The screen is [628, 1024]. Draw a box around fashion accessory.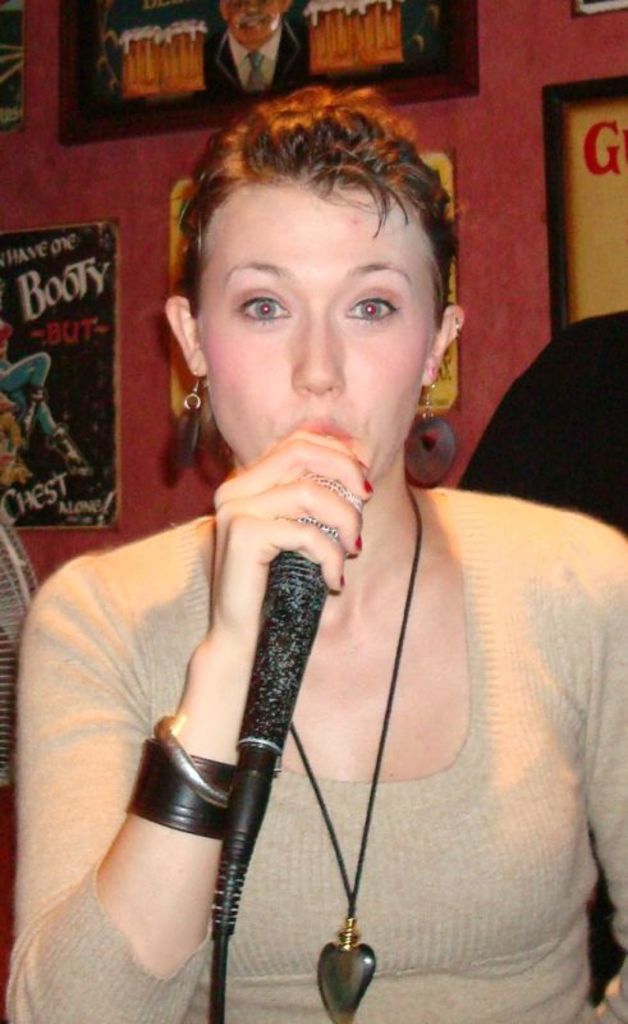
114, 719, 249, 831.
